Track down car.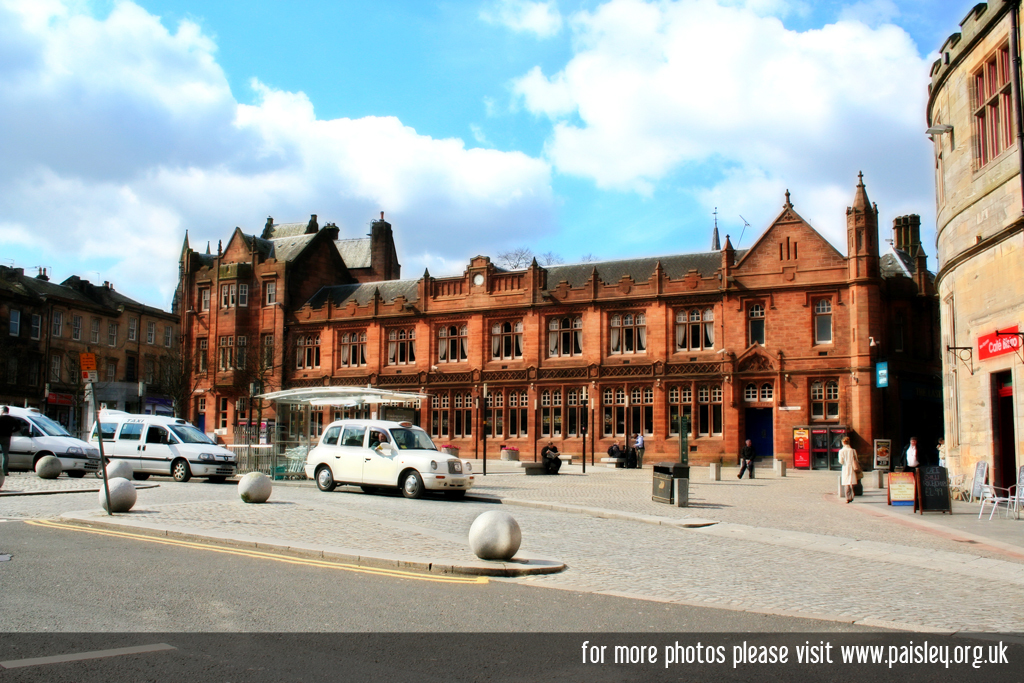
Tracked to Rect(92, 419, 240, 476).
